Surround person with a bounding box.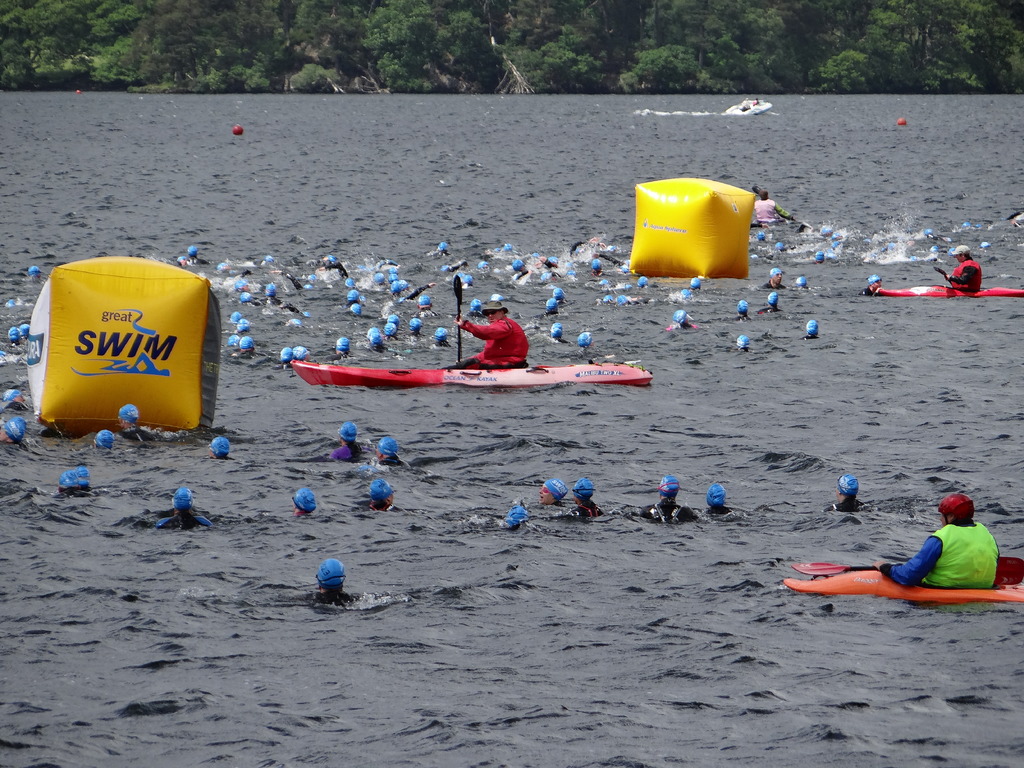
{"left": 369, "top": 480, "right": 391, "bottom": 511}.
